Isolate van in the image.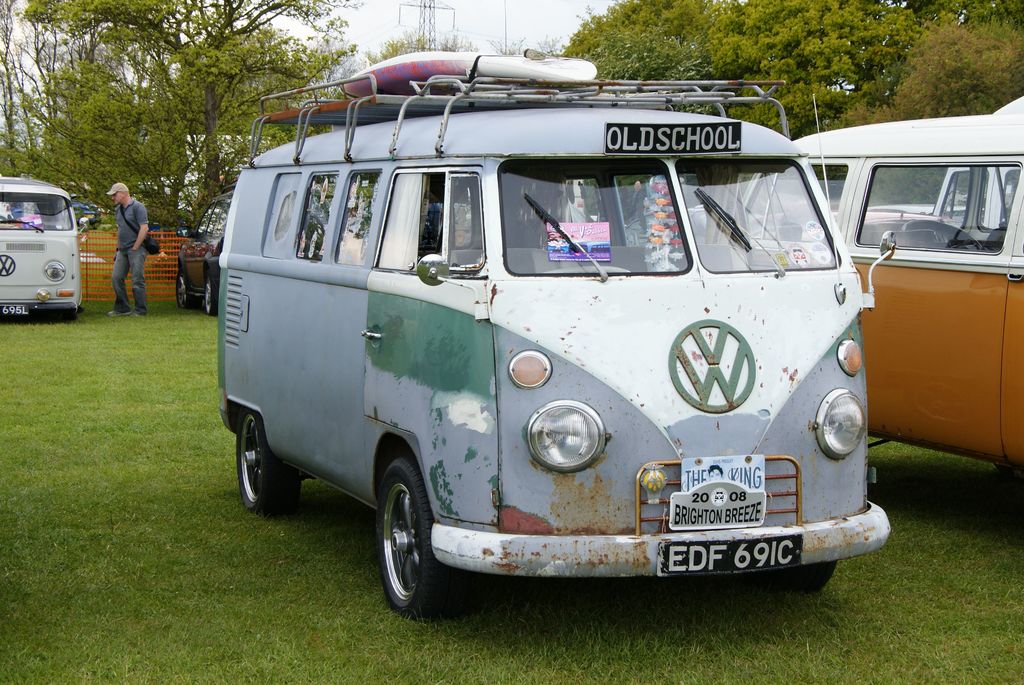
Isolated region: pyautogui.locateOnScreen(218, 71, 894, 623).
